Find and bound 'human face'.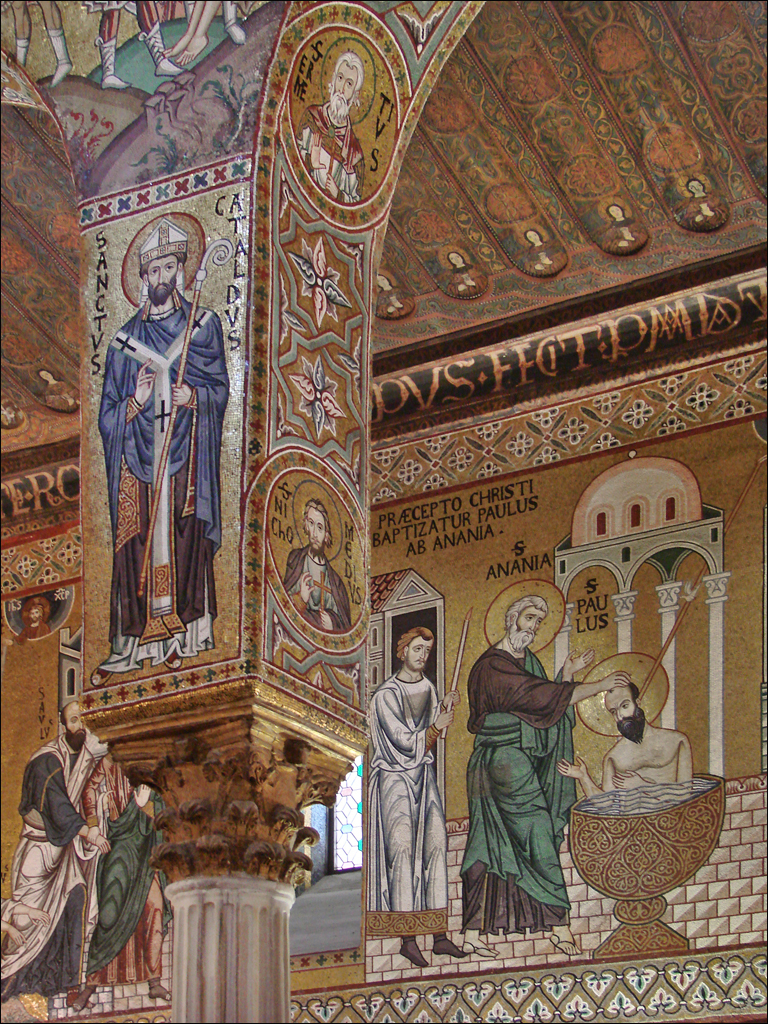
Bound: <bbox>607, 201, 625, 220</bbox>.
